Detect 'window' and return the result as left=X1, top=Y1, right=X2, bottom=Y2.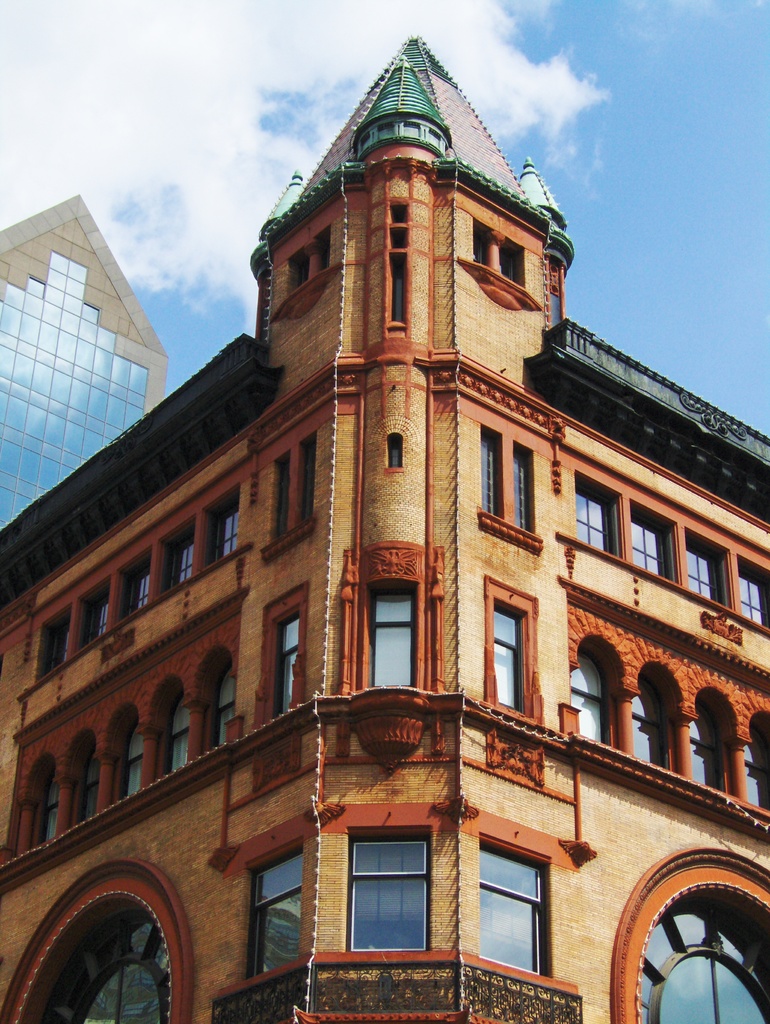
left=568, top=481, right=622, bottom=554.
